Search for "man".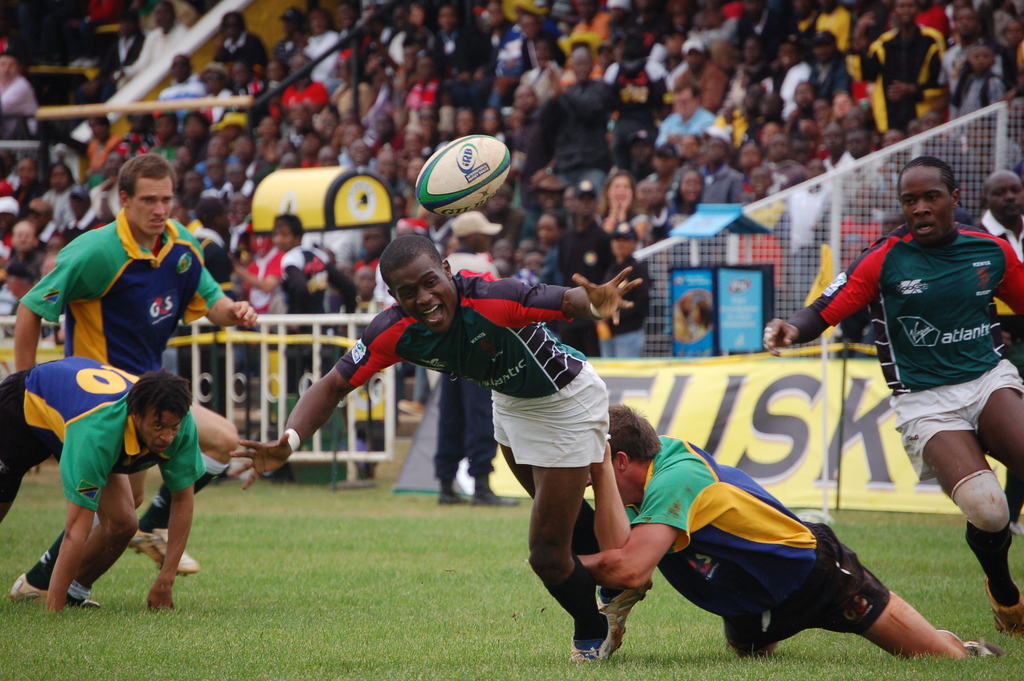
Found at select_region(572, 398, 1007, 665).
